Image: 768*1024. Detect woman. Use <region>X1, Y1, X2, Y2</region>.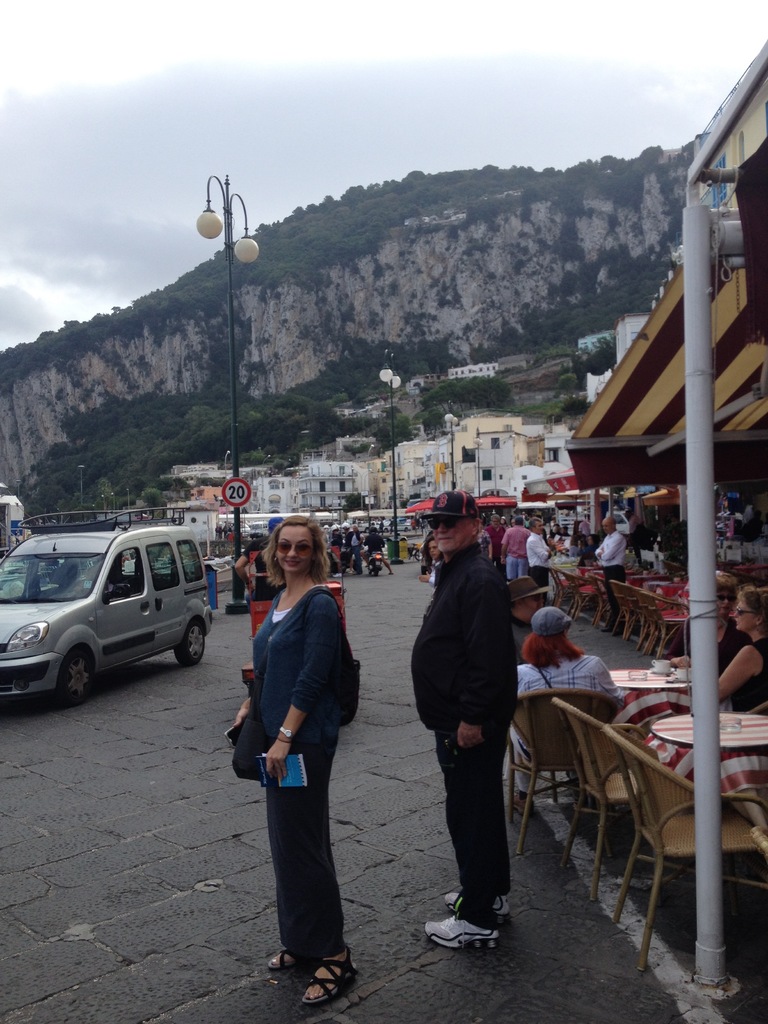
<region>417, 534, 447, 594</region>.
